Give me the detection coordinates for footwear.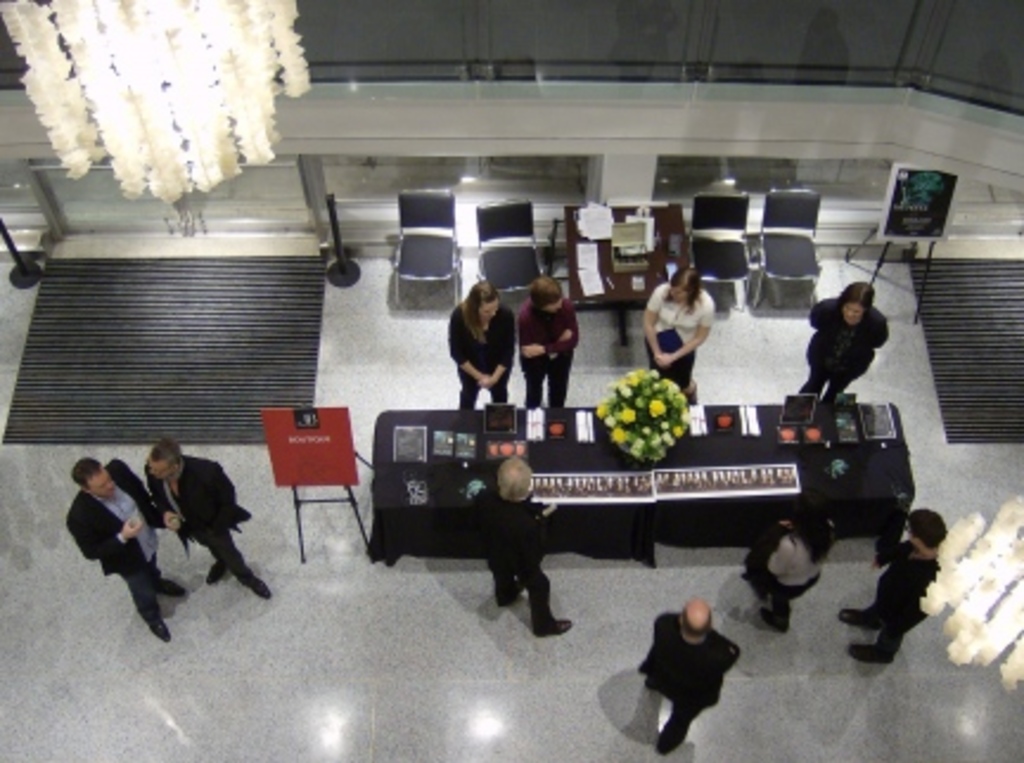
{"left": 147, "top": 611, "right": 168, "bottom": 642}.
